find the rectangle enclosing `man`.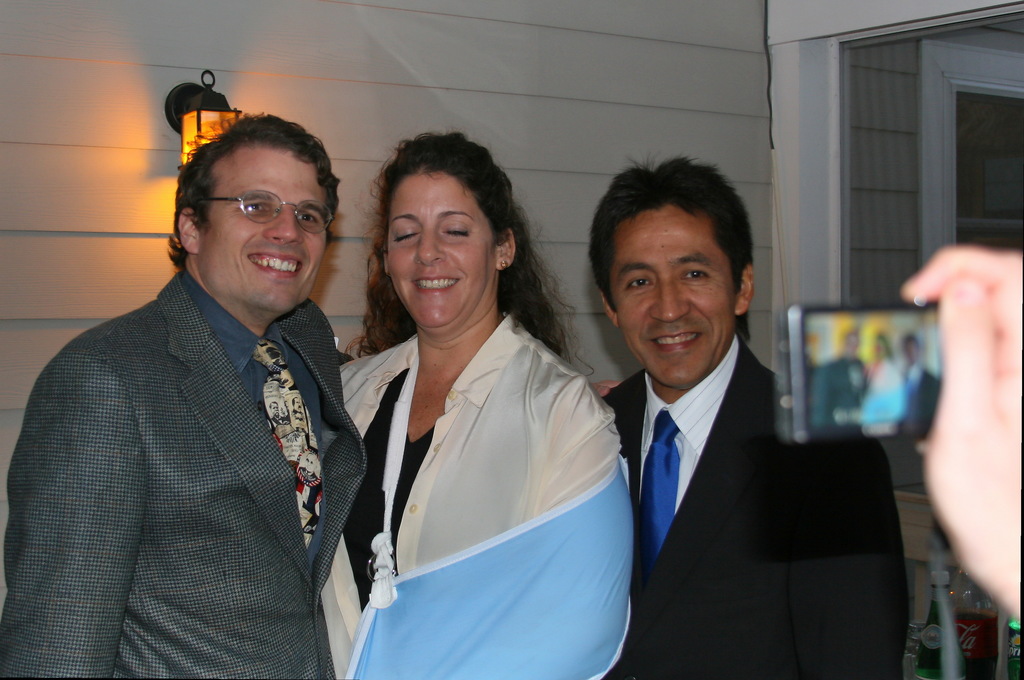
pyautogui.locateOnScreen(591, 154, 907, 679).
